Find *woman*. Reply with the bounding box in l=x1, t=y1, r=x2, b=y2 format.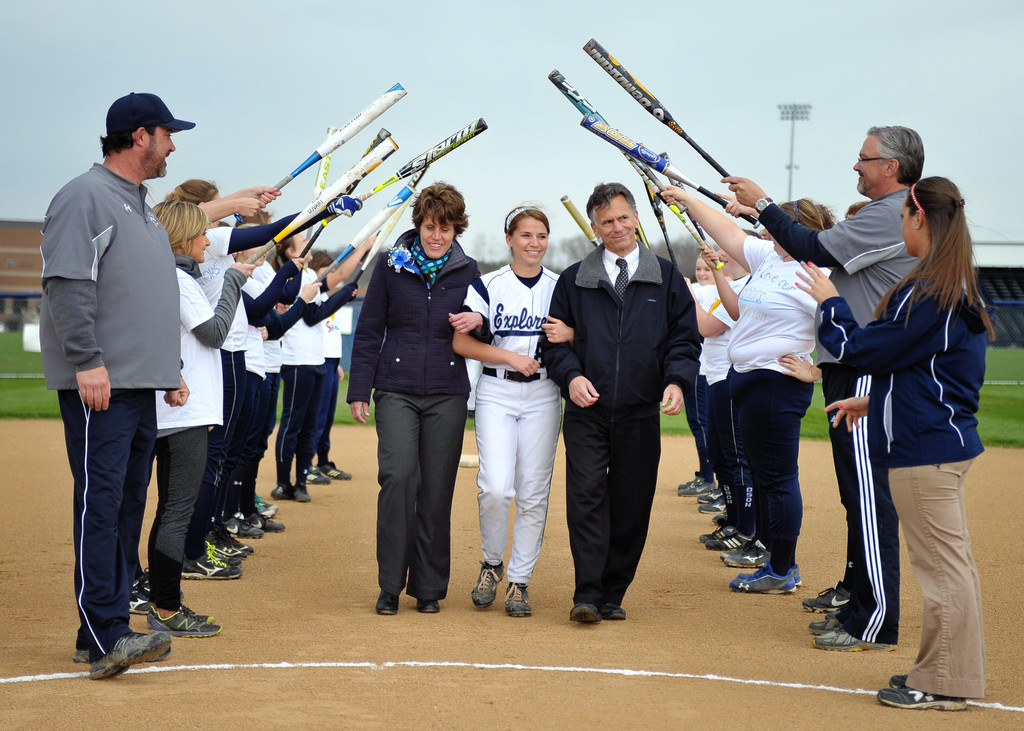
l=656, t=193, r=841, b=590.
